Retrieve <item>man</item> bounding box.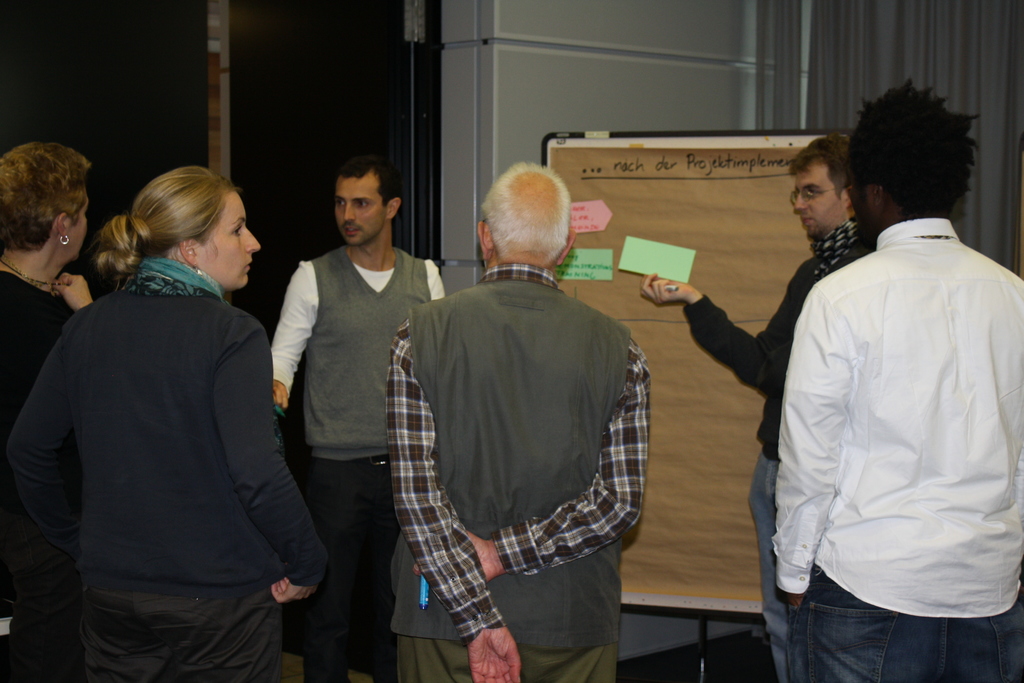
Bounding box: pyautogui.locateOnScreen(766, 70, 1023, 680).
